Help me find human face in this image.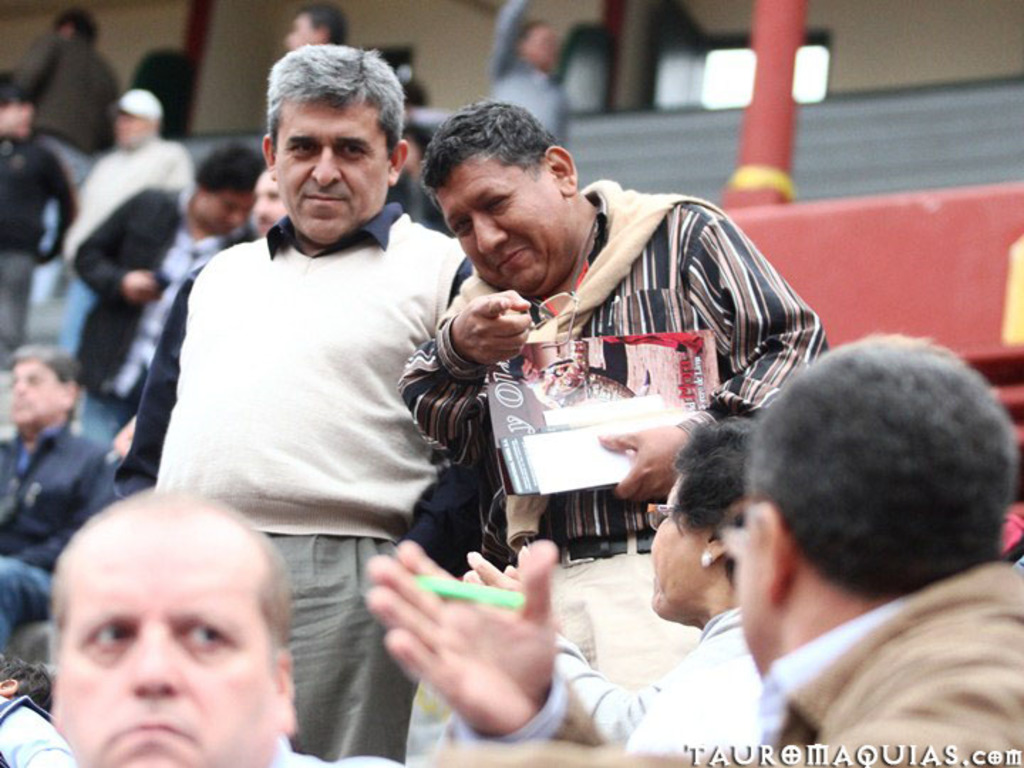
Found it: <region>528, 26, 549, 64</region>.
